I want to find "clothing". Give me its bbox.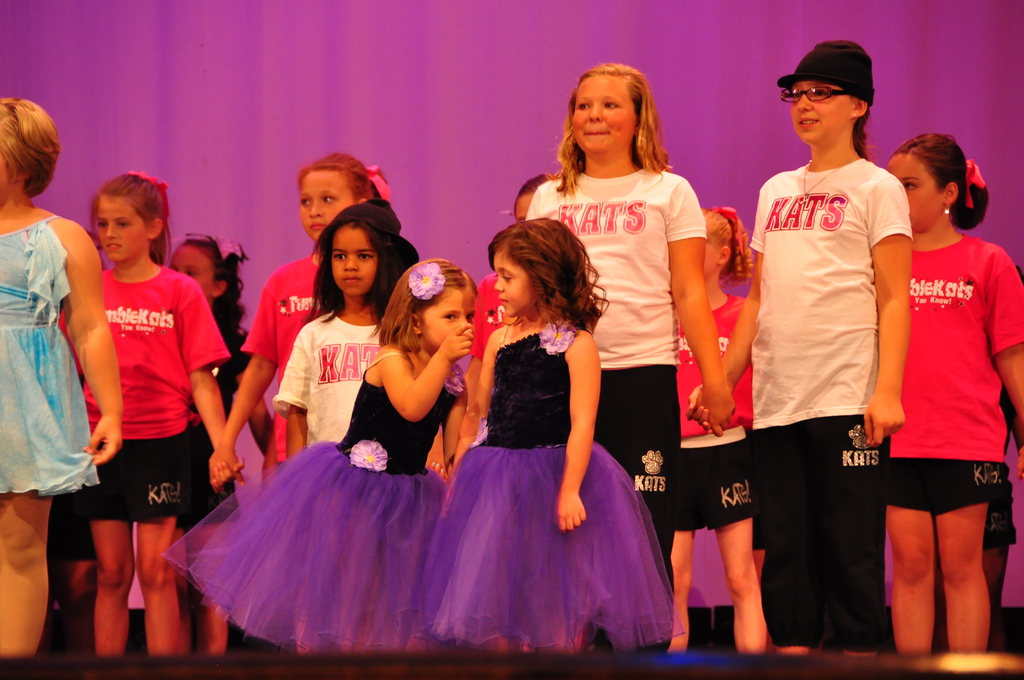
l=675, t=286, r=762, b=534.
